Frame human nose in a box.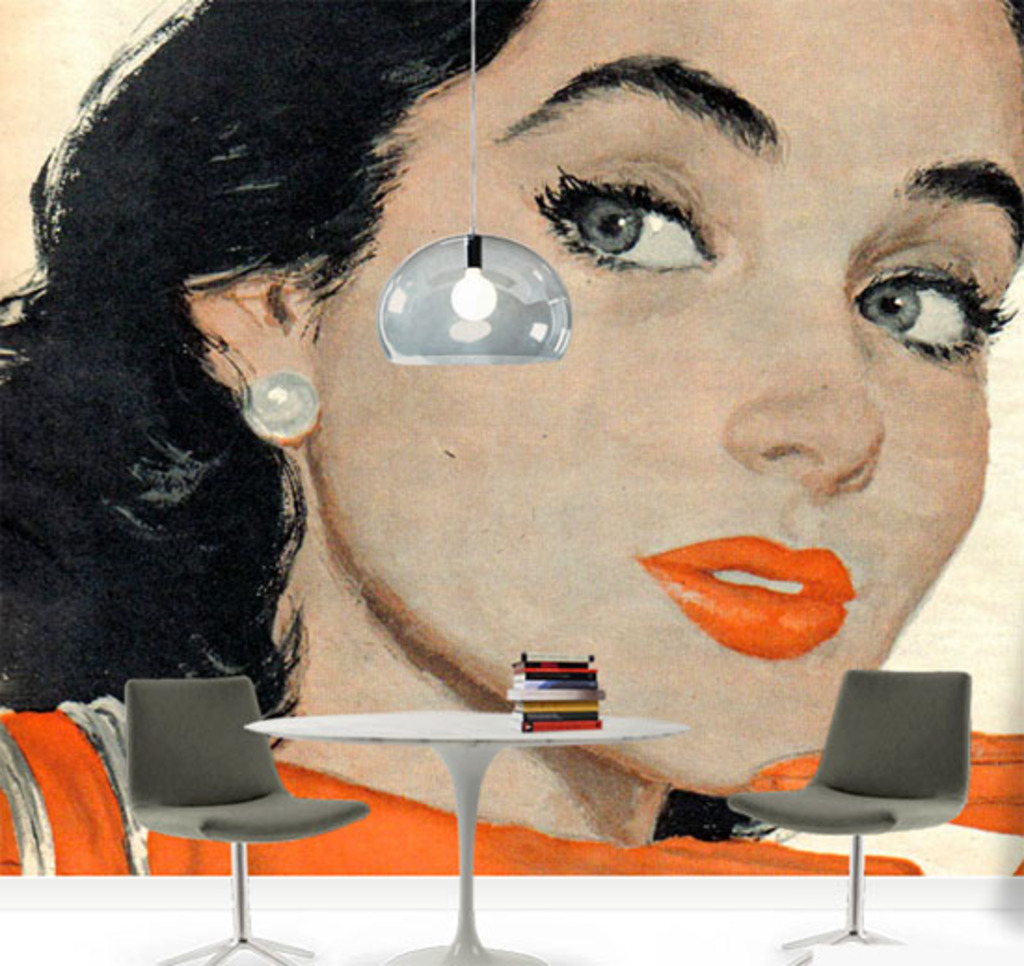
x1=717 y1=281 x2=888 y2=497.
